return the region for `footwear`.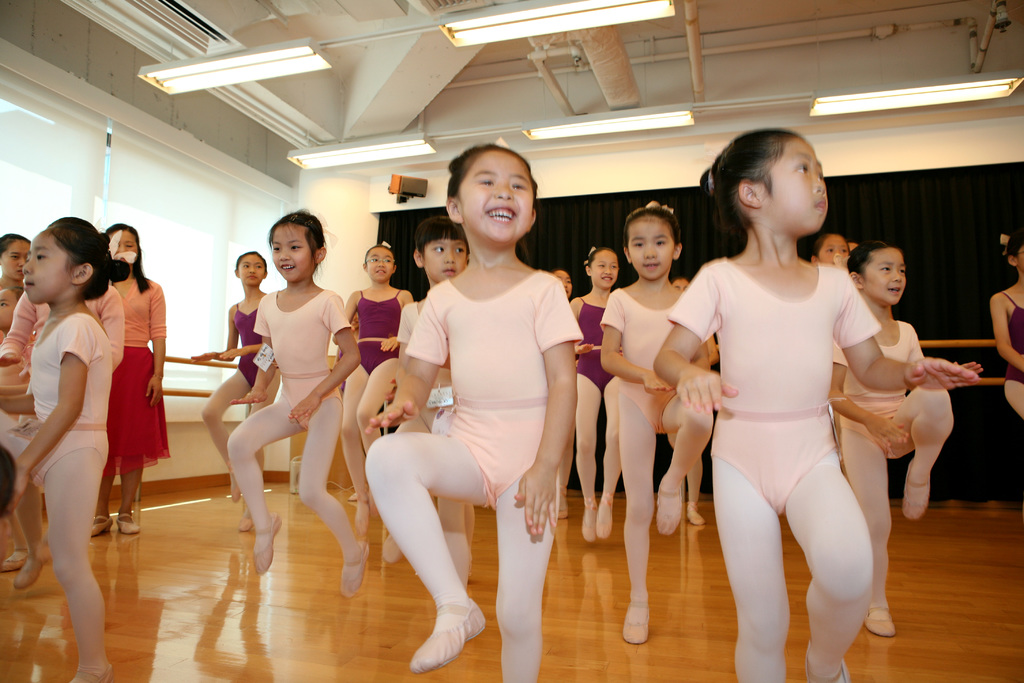
(left=122, top=514, right=139, bottom=536).
